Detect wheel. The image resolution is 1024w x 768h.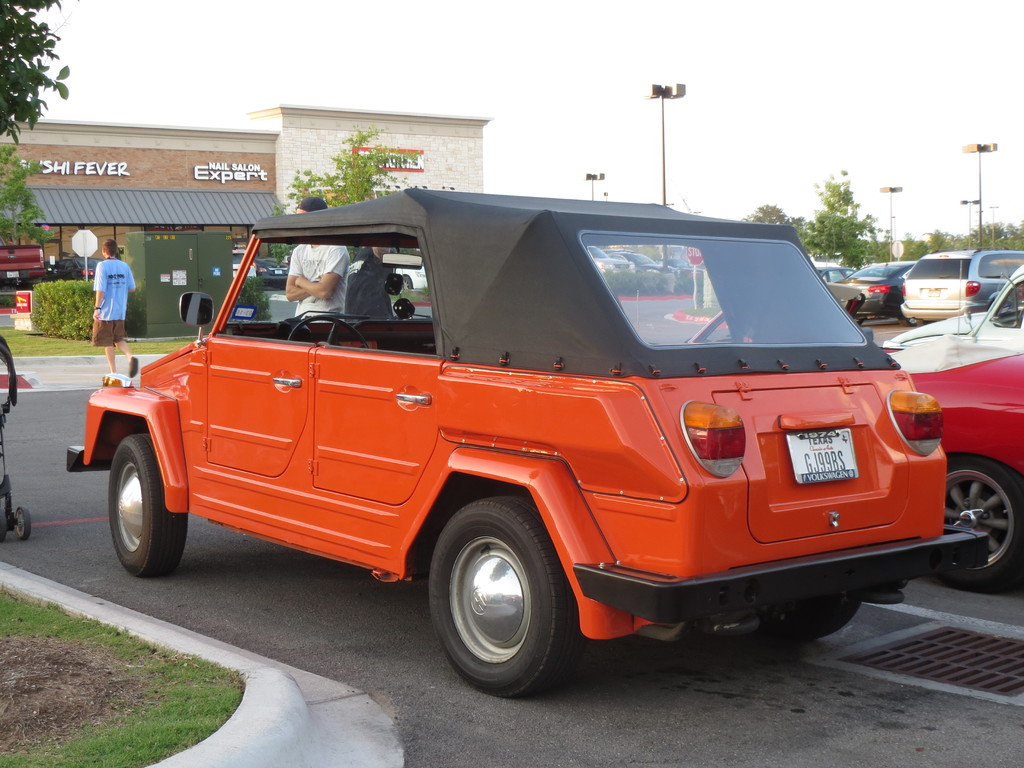
pyautogui.locateOnScreen(109, 434, 187, 578).
